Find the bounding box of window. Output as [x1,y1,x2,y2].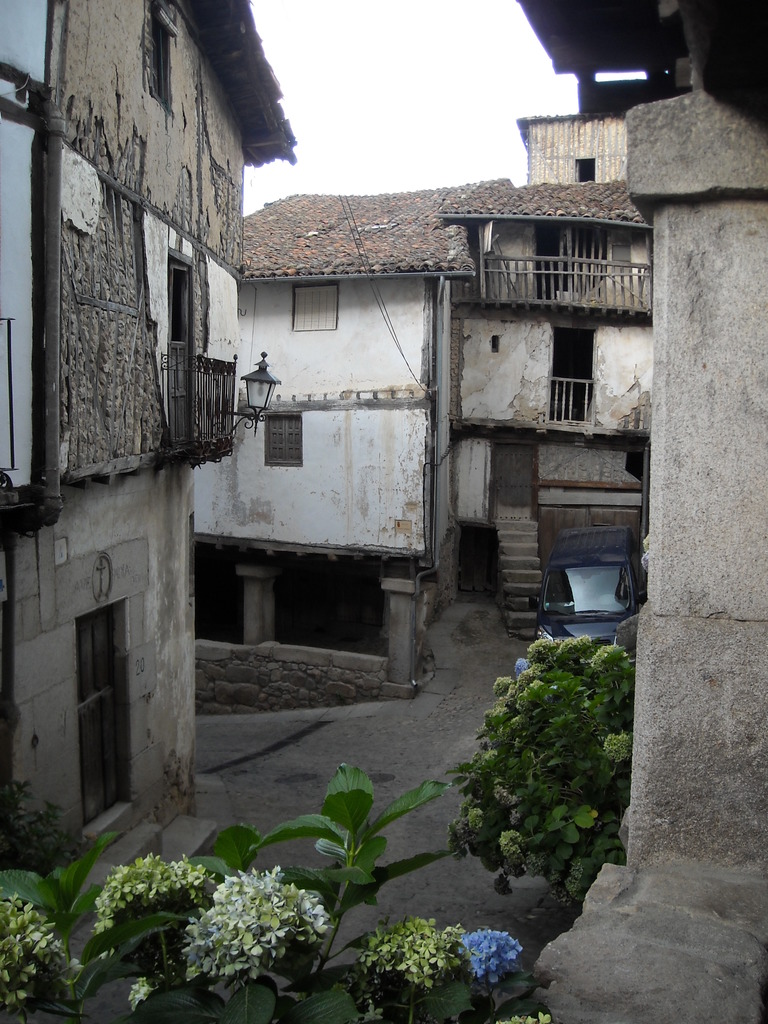
[293,277,333,332].
